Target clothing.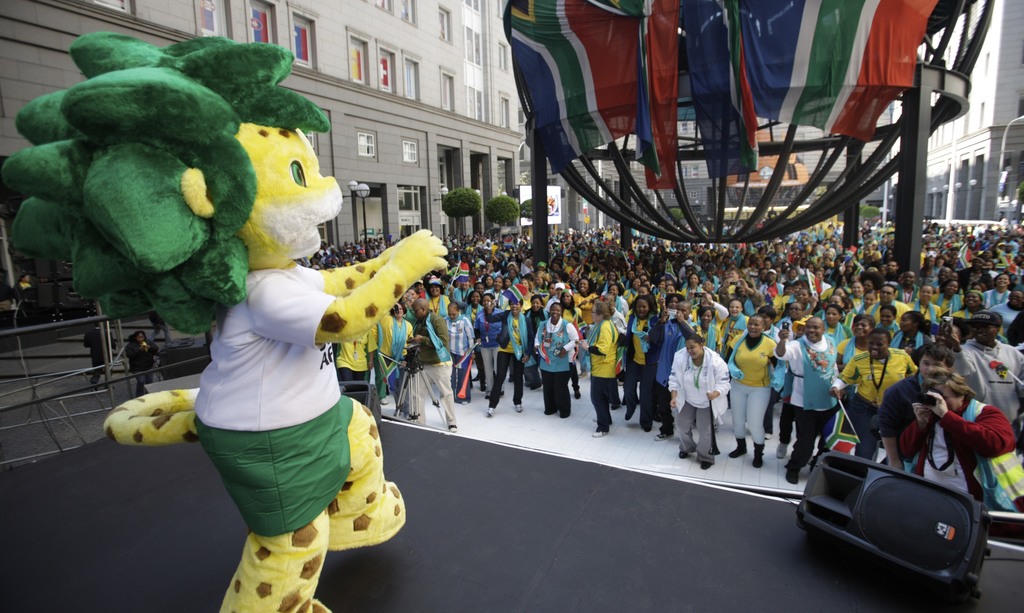
Target region: <region>932, 294, 967, 315</region>.
